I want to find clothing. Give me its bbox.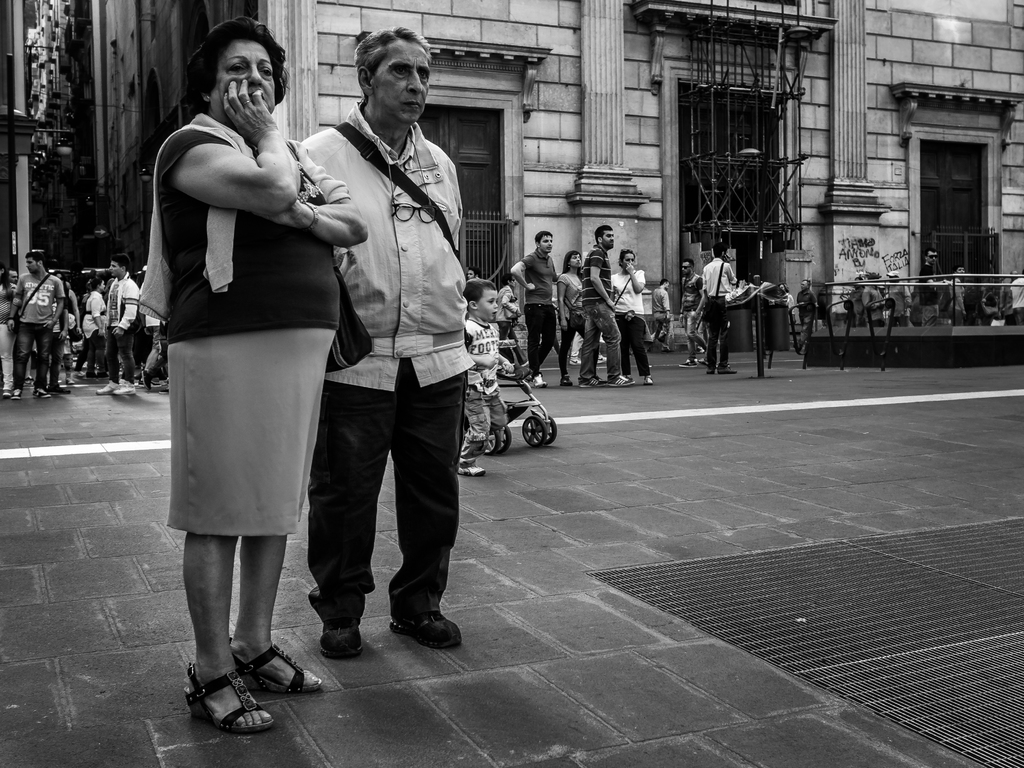
x1=300, y1=101, x2=496, y2=664.
